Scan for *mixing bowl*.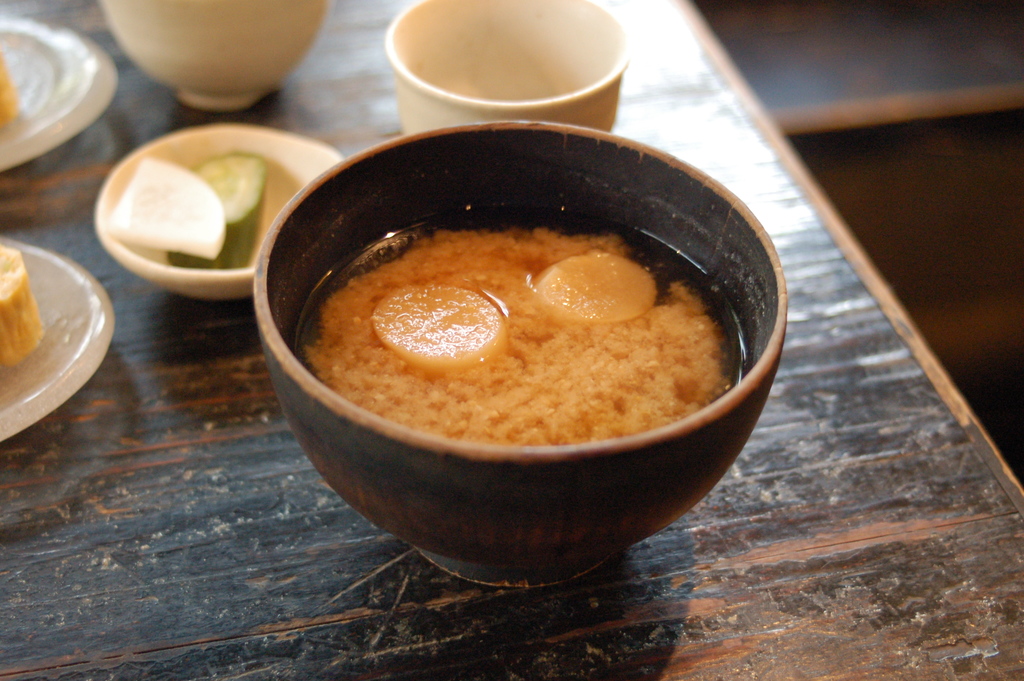
Scan result: (x1=251, y1=120, x2=788, y2=587).
